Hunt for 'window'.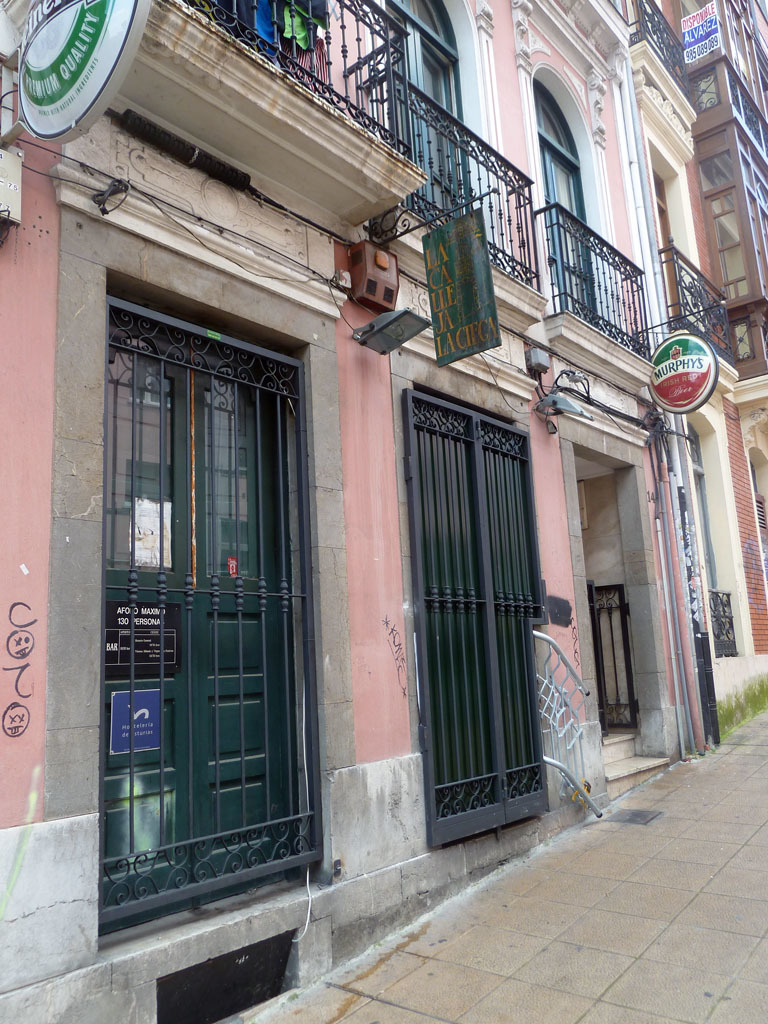
Hunted down at bbox=(704, 187, 756, 302).
